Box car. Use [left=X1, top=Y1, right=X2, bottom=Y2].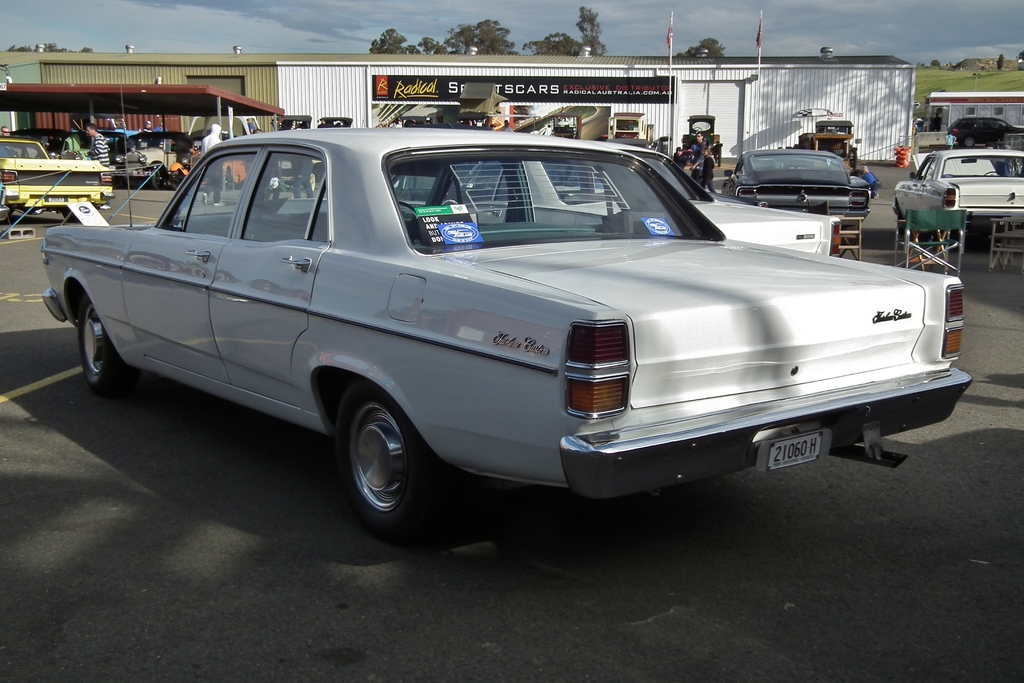
[left=40, top=120, right=966, bottom=542].
